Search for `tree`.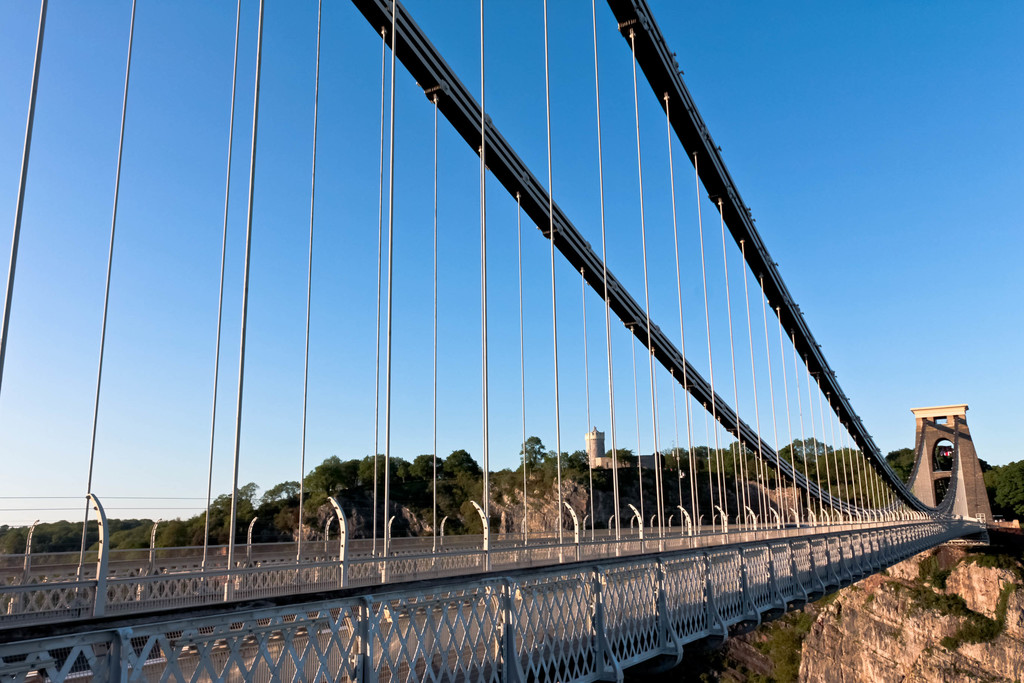
Found at rect(881, 451, 917, 480).
